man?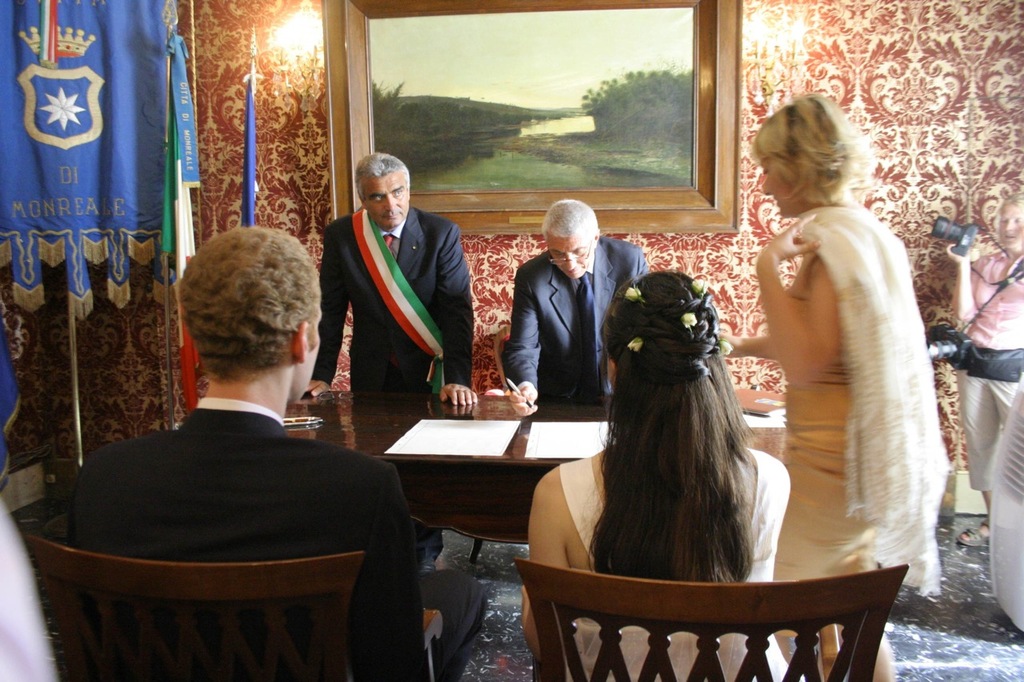
(502,198,650,421)
